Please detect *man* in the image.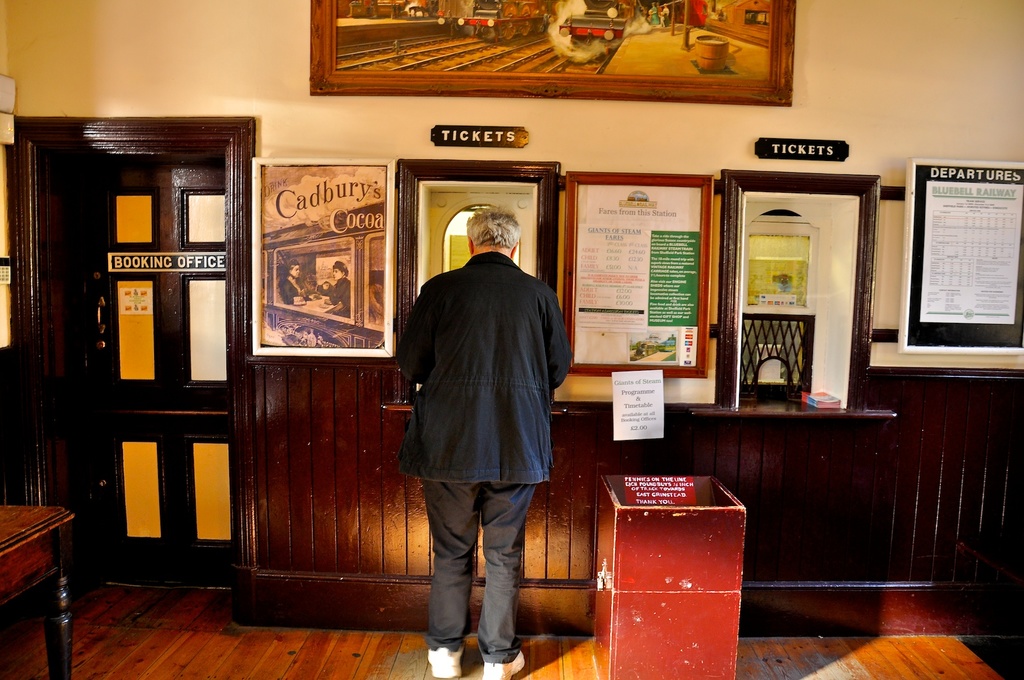
bbox(390, 209, 579, 645).
